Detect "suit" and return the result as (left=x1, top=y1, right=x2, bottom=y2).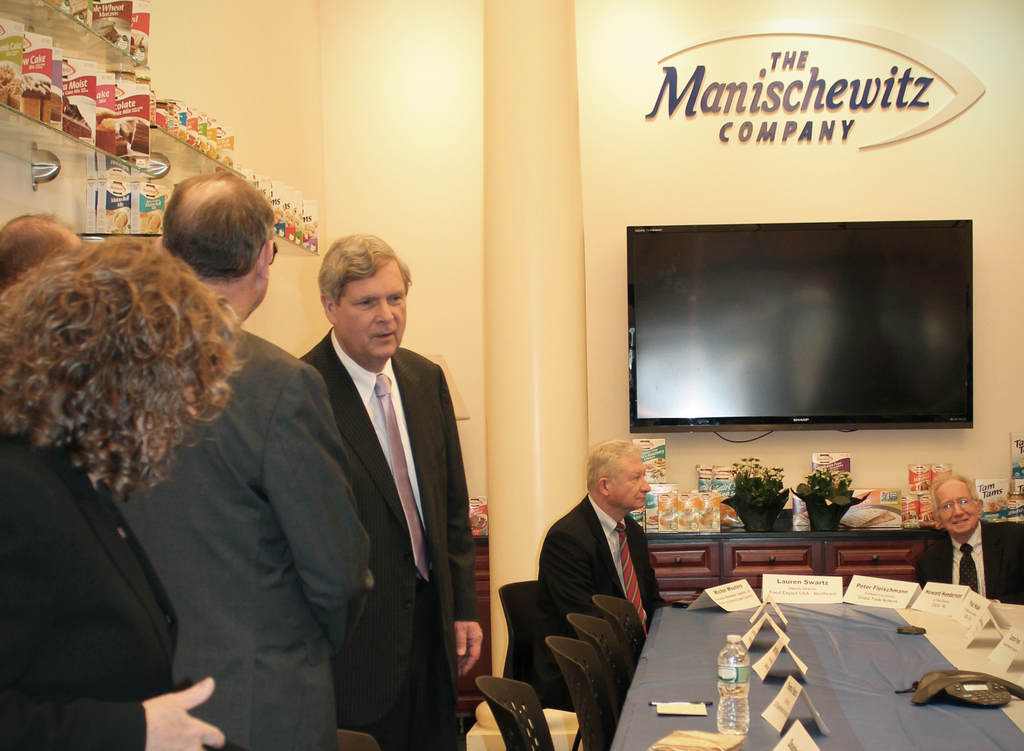
(left=111, top=301, right=372, bottom=750).
